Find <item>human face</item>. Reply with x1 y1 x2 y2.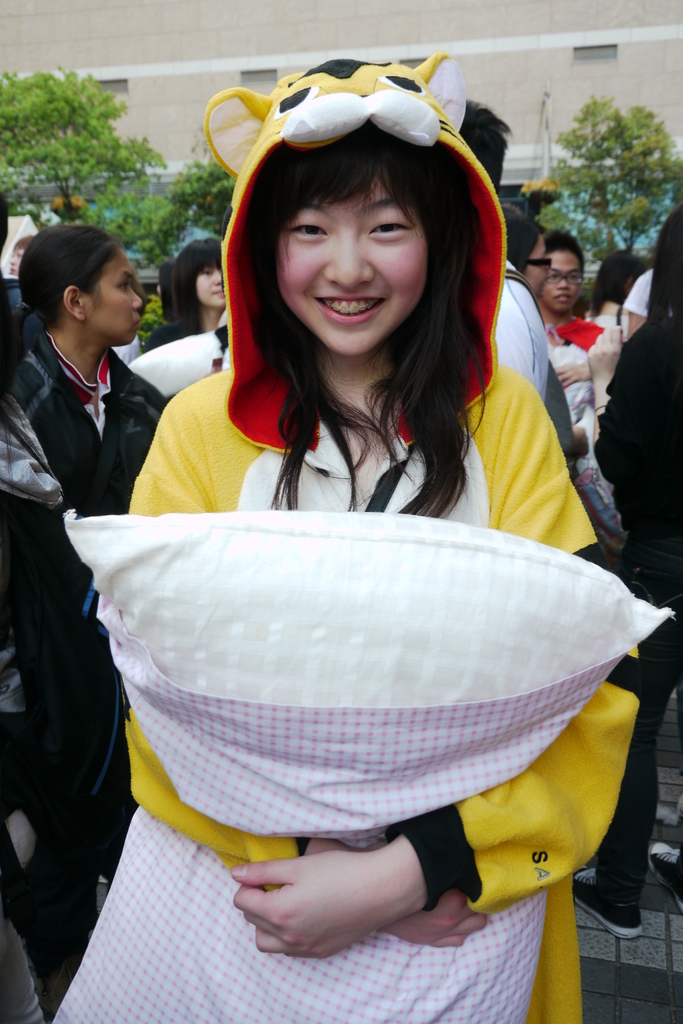
522 228 547 297.
